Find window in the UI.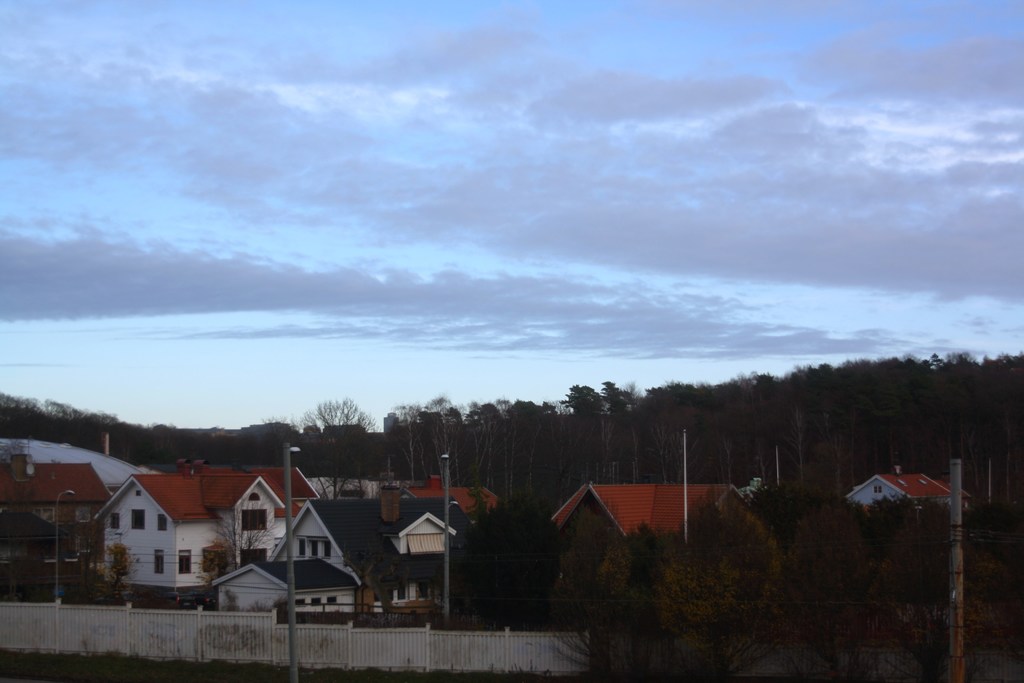
UI element at BBox(238, 506, 268, 534).
